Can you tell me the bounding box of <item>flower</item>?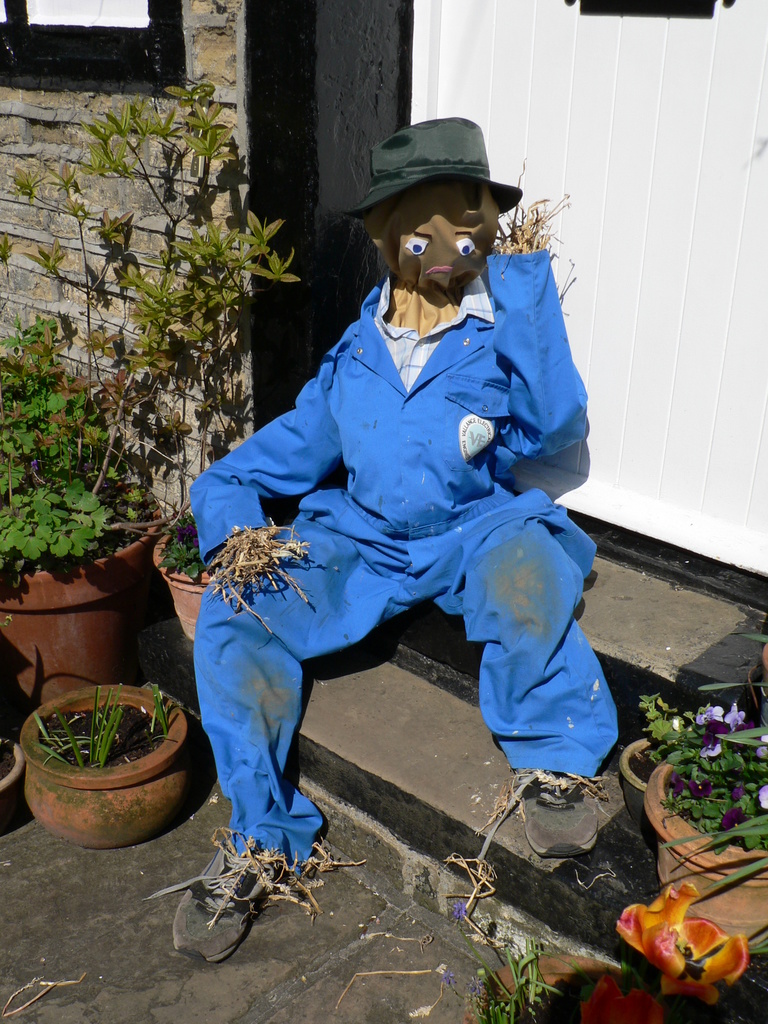
<box>444,970,456,991</box>.
